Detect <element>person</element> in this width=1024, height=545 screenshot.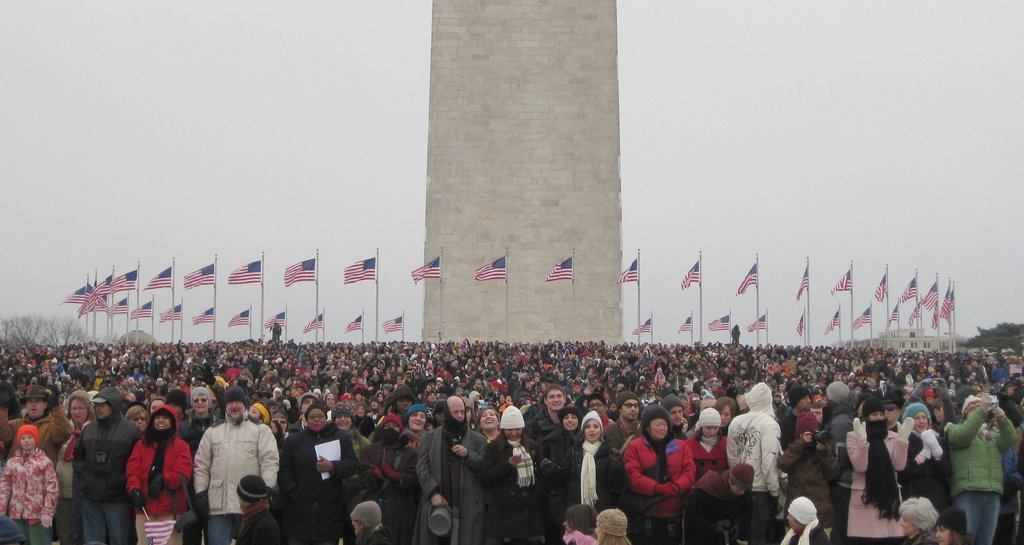
Detection: bbox(621, 406, 696, 544).
